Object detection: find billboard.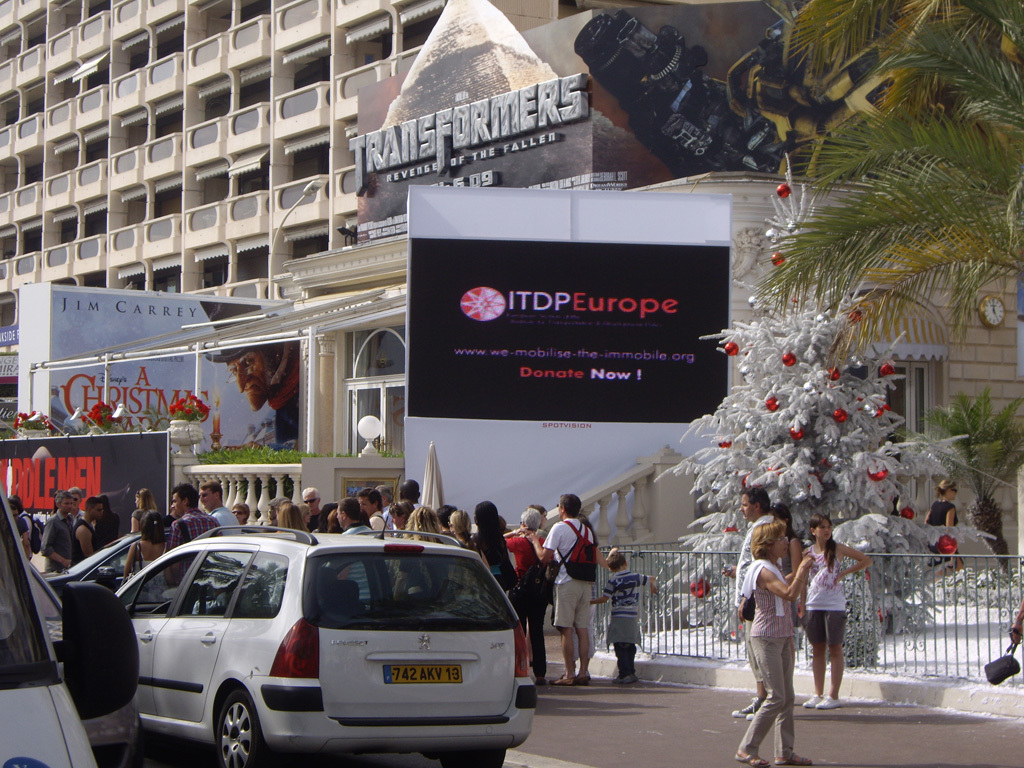
crop(408, 236, 733, 421).
